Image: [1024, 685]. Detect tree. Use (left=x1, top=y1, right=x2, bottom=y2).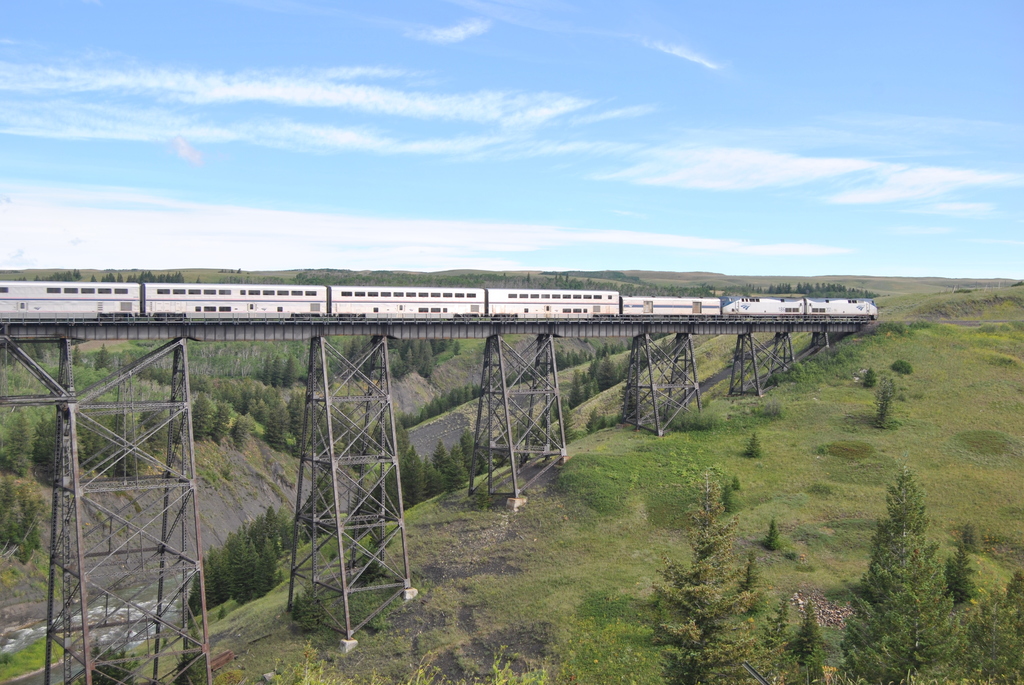
(left=393, top=448, right=420, bottom=509).
